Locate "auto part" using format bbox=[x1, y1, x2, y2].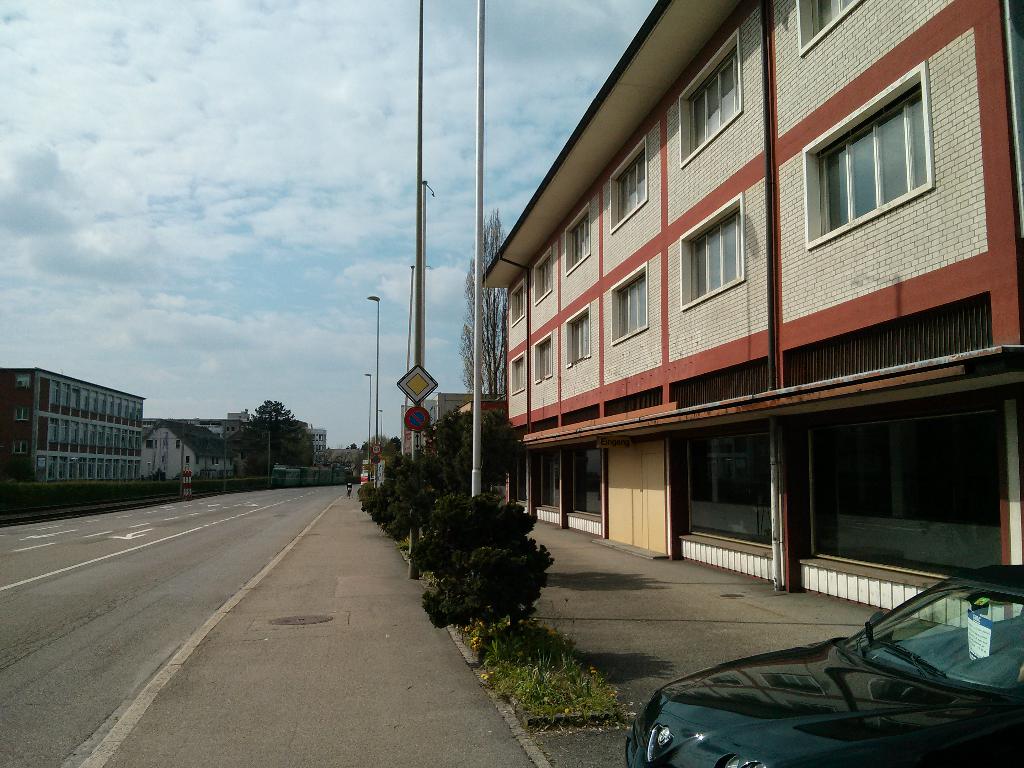
bbox=[642, 636, 1023, 767].
